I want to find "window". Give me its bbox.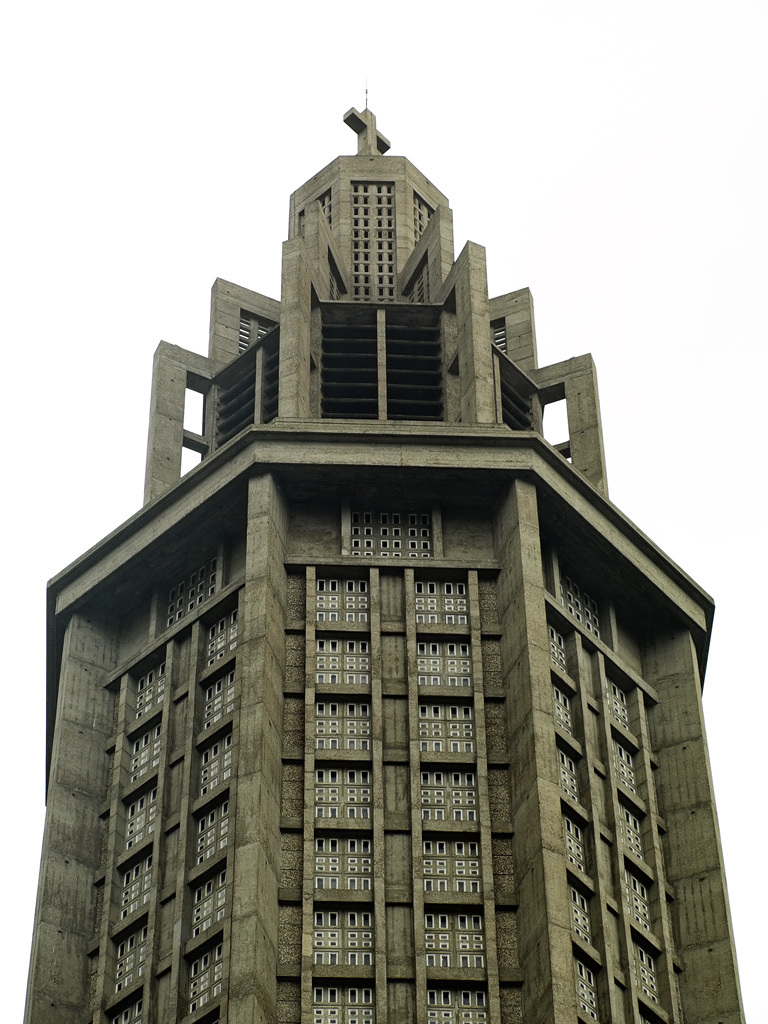
<bbox>310, 830, 376, 883</bbox>.
